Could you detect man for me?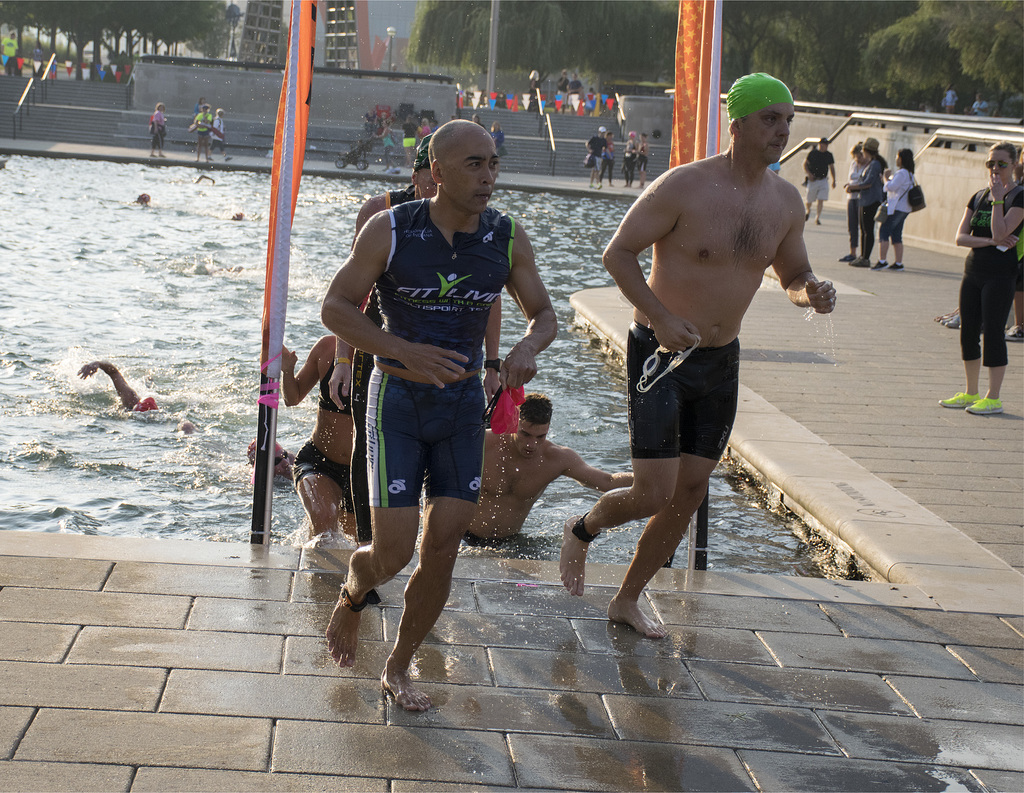
Detection result: region(330, 122, 502, 553).
